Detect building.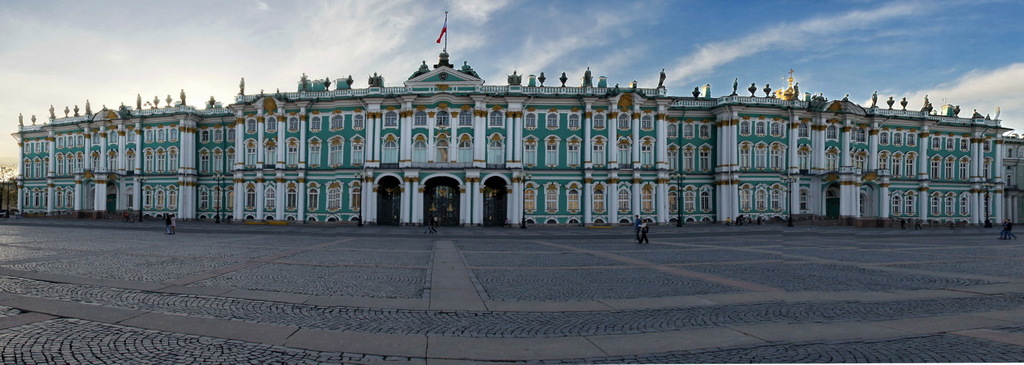
Detected at locate(7, 8, 1023, 226).
